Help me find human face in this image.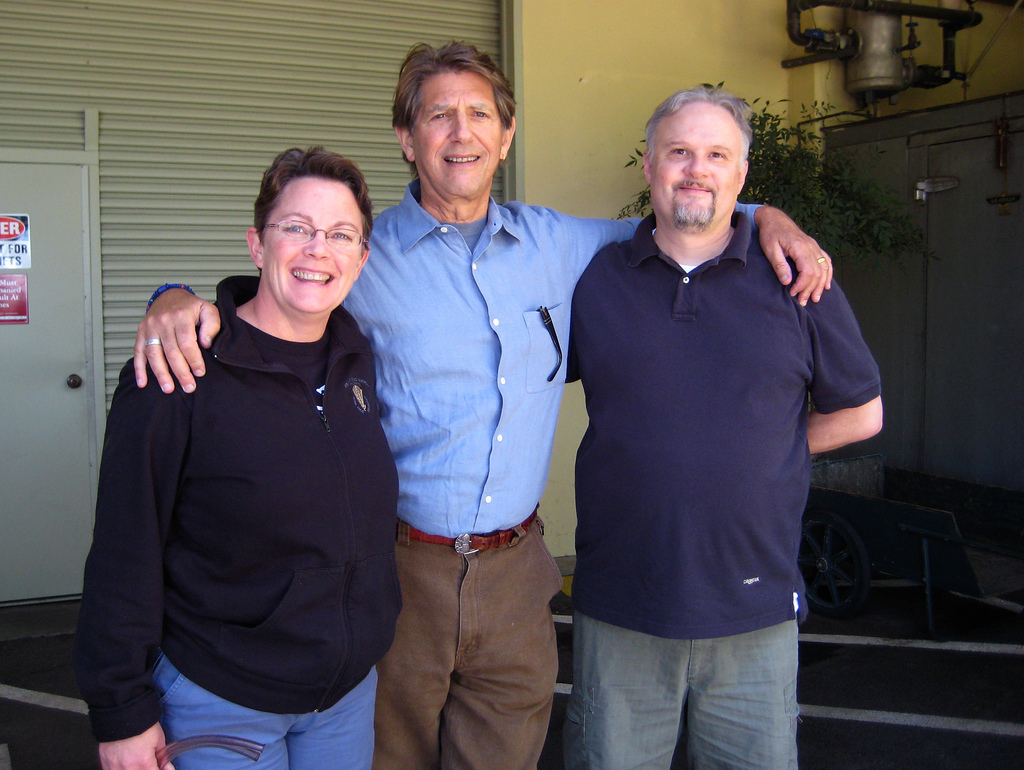
Found it: l=414, t=74, r=506, b=199.
